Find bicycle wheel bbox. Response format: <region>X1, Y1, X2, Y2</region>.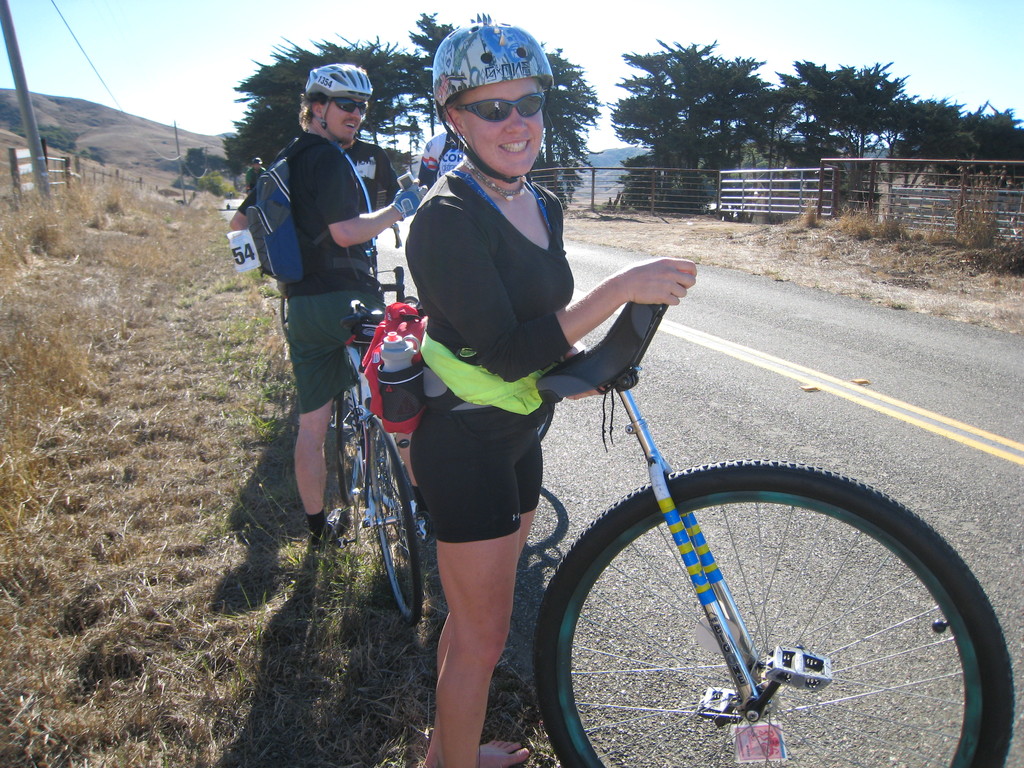
<region>372, 422, 425, 629</region>.
